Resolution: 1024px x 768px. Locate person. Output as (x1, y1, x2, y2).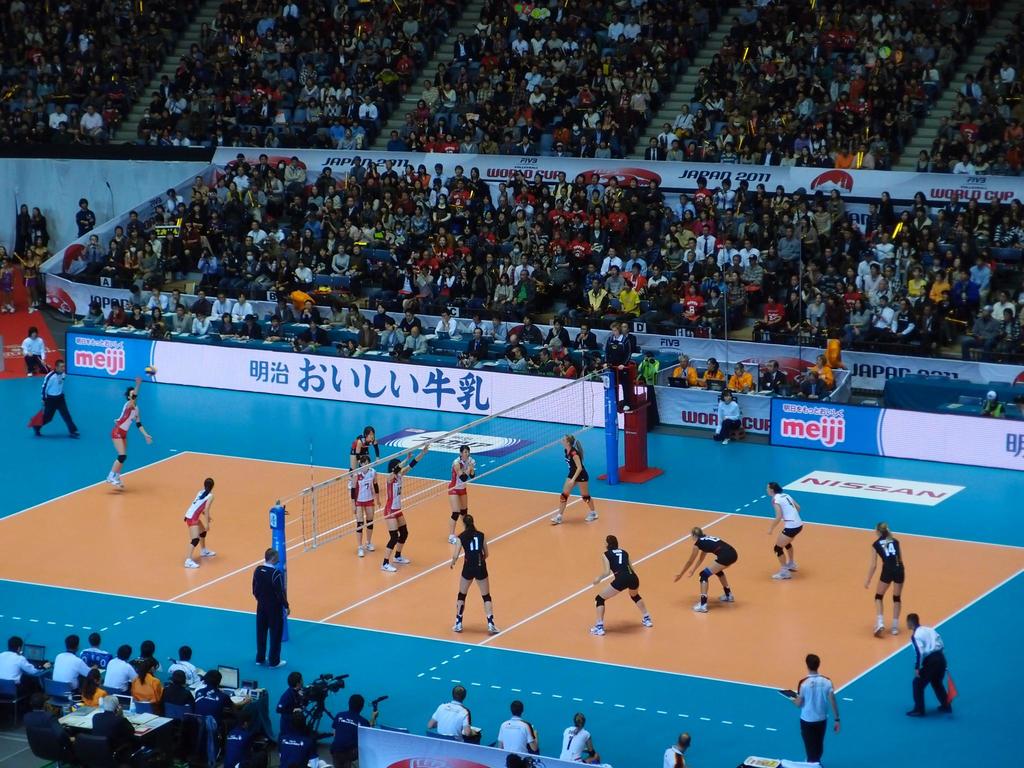
(1, 639, 56, 709).
